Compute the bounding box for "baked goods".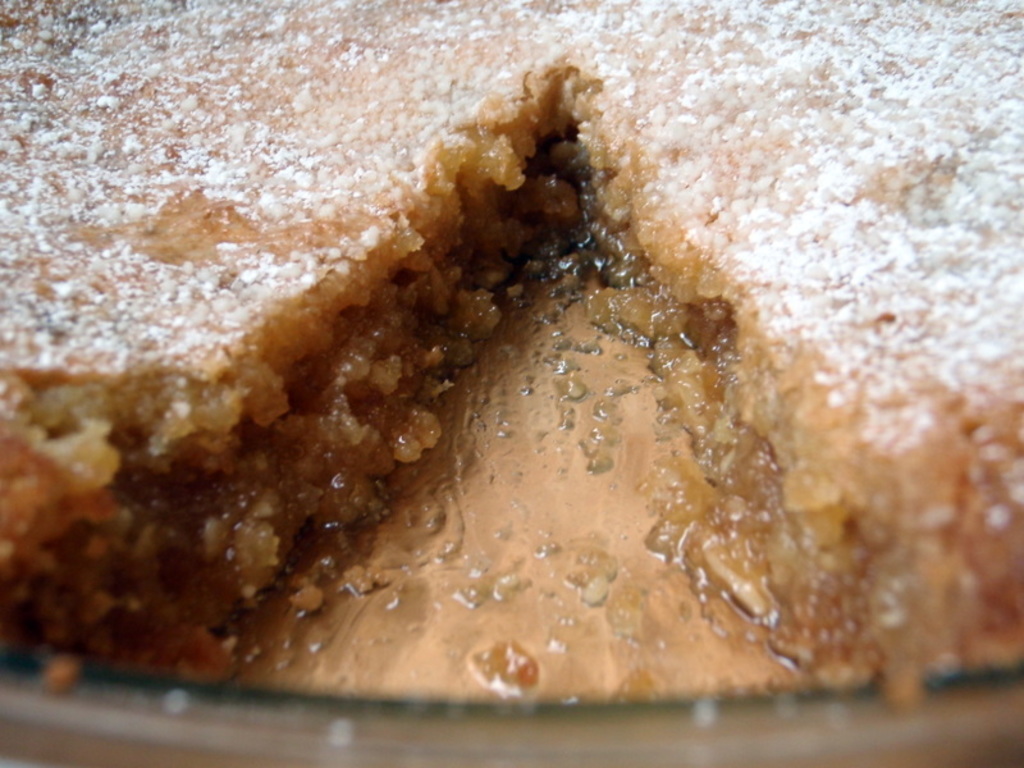
crop(28, 46, 974, 767).
